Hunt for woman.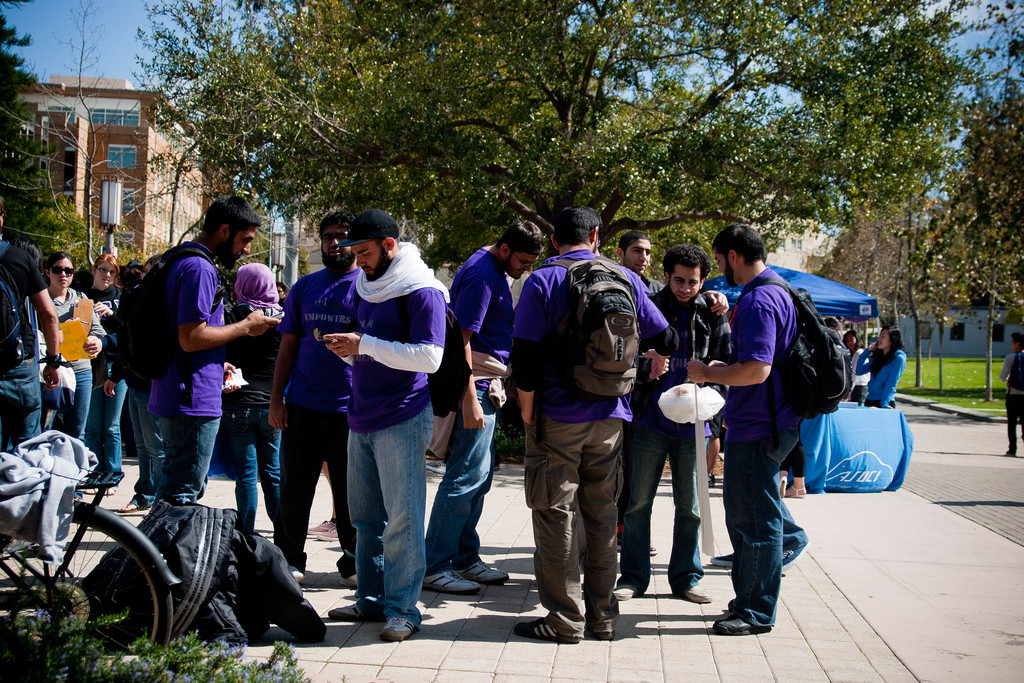
Hunted down at 78:248:127:502.
